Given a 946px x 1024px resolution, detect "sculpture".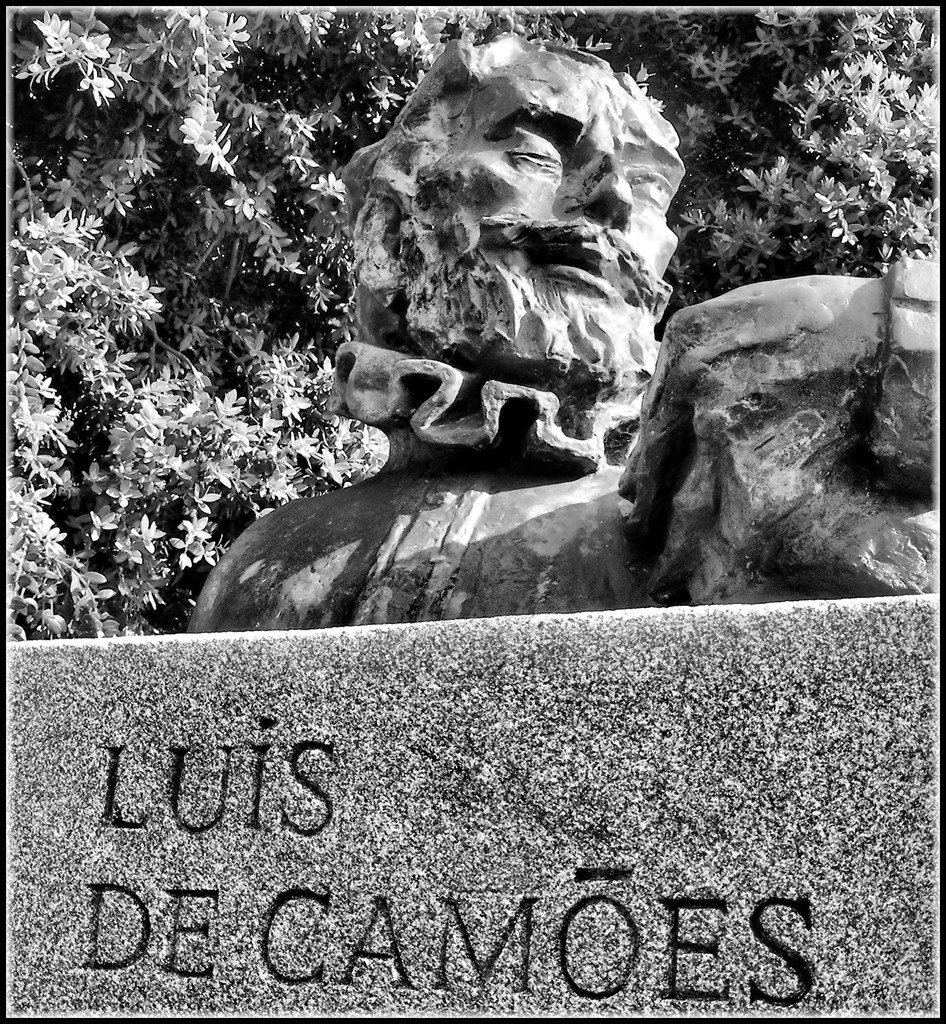
x1=197 y1=20 x2=938 y2=638.
